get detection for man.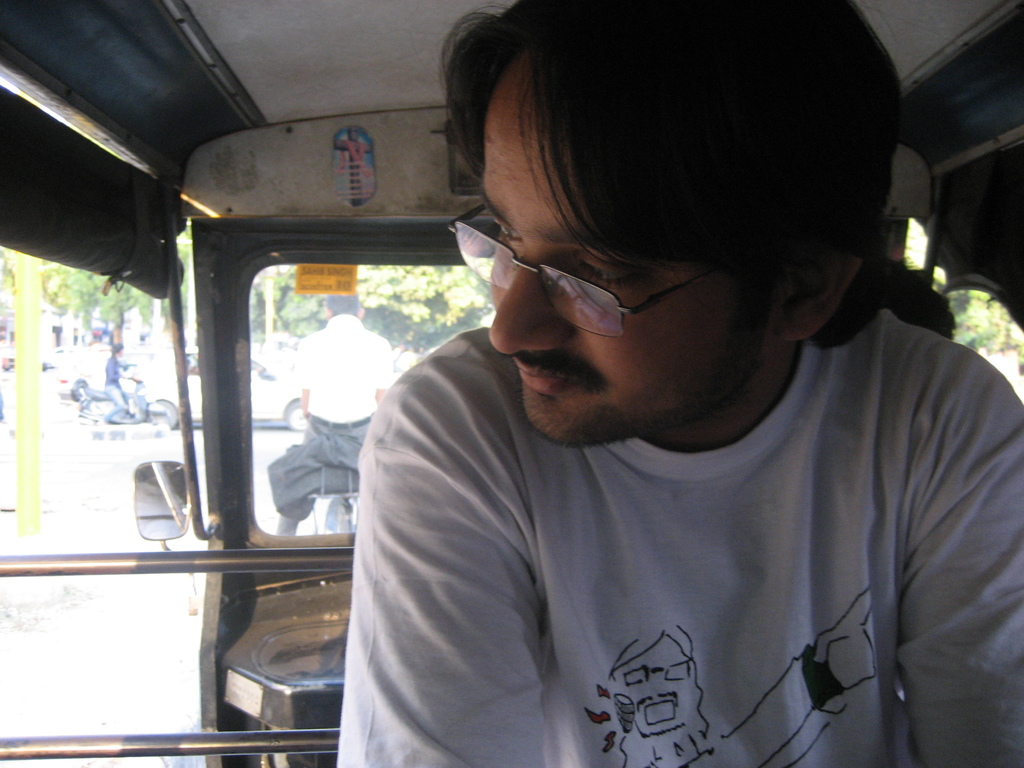
Detection: BBox(250, 42, 1023, 767).
